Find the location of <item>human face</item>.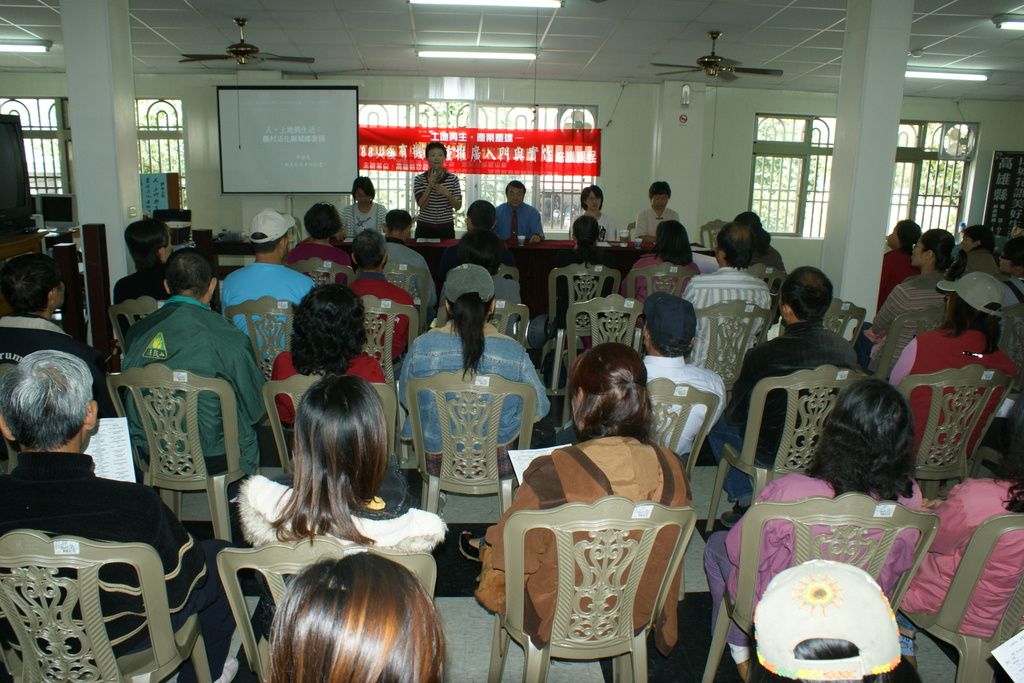
Location: x1=426, y1=142, x2=447, y2=170.
